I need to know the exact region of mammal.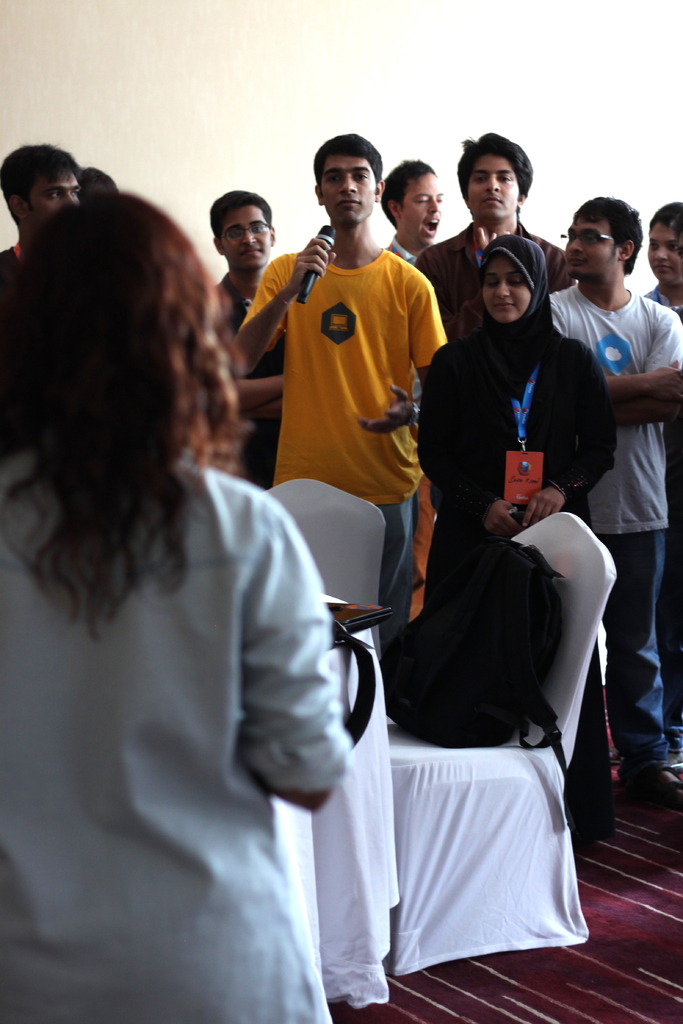
Region: [550,191,682,808].
